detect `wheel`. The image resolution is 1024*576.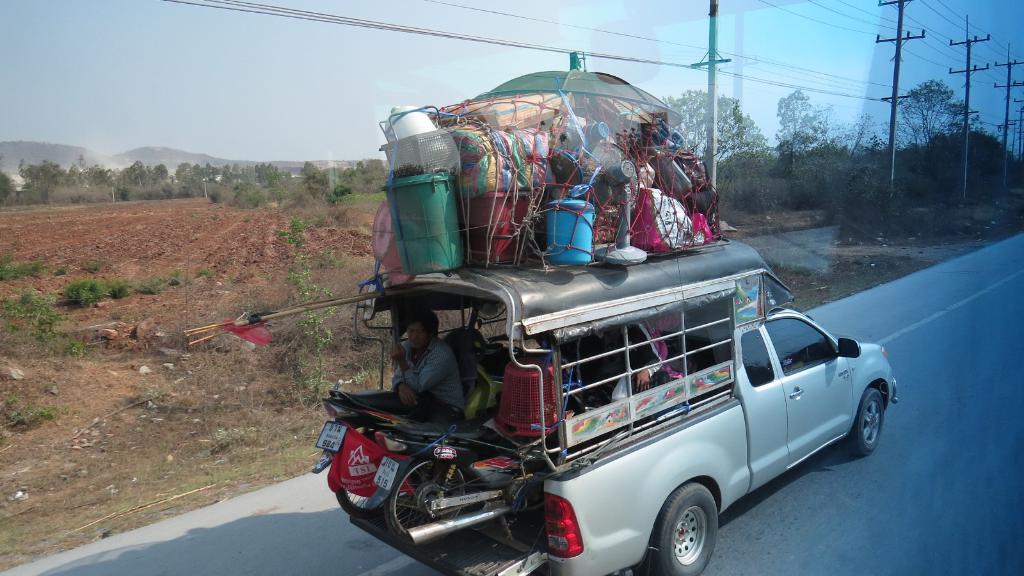
{"x1": 335, "y1": 488, "x2": 401, "y2": 519}.
